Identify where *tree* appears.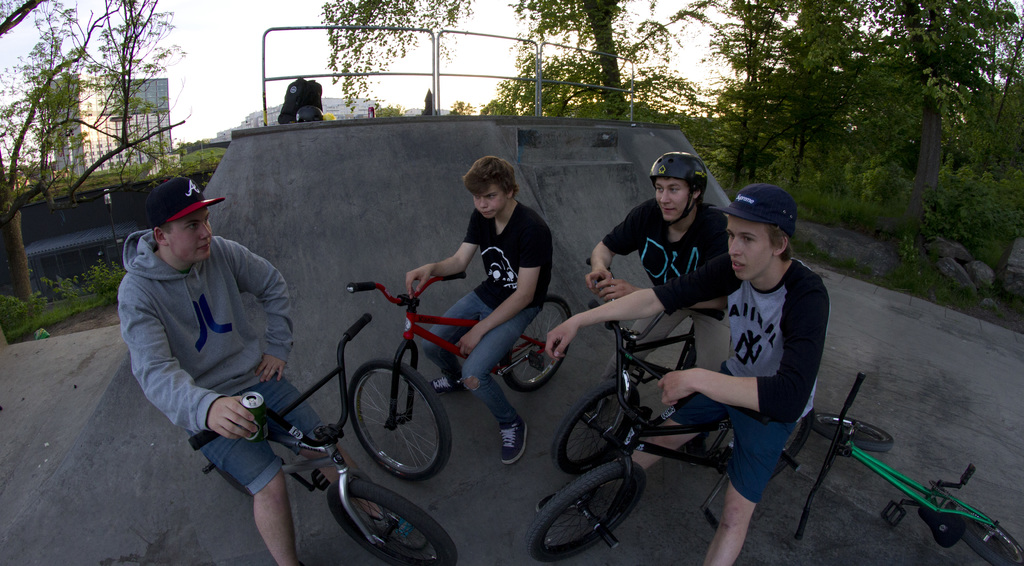
Appears at (0,0,184,319).
